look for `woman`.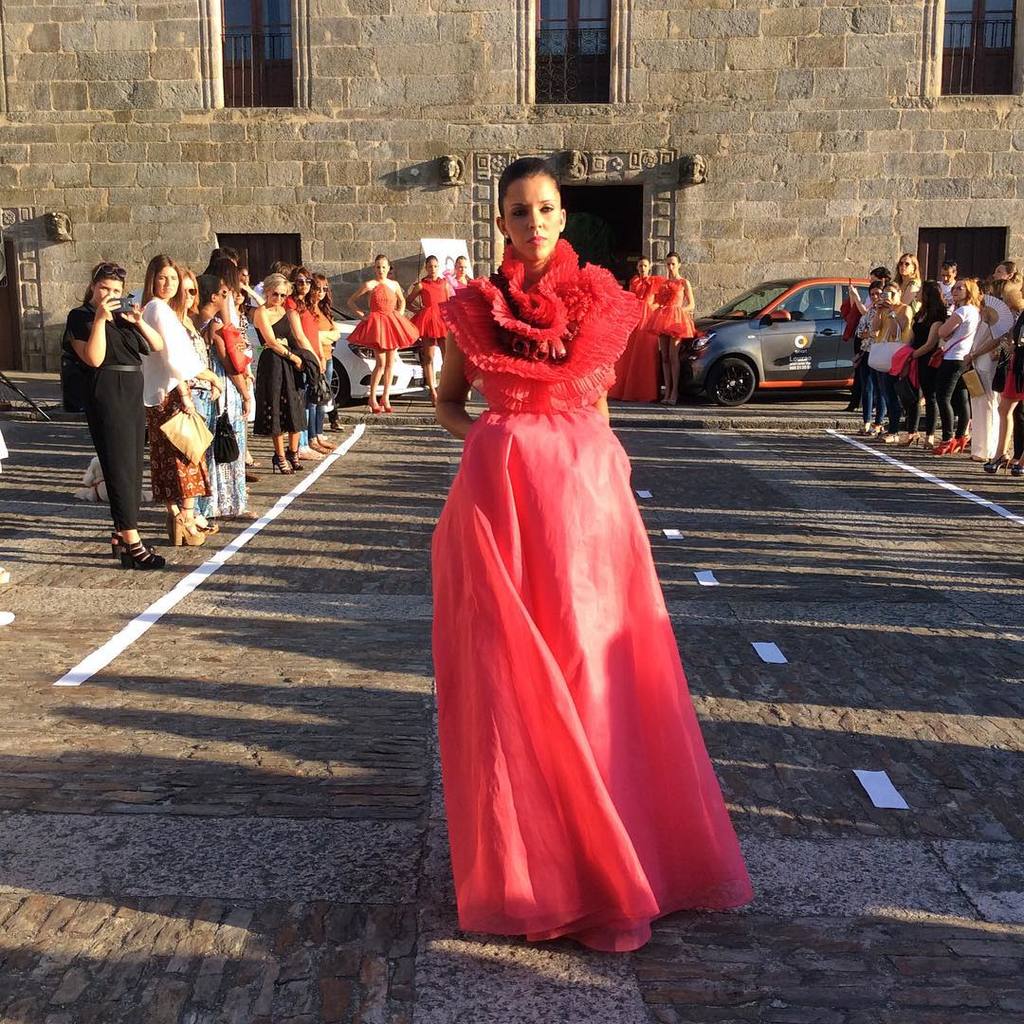
Found: pyautogui.locateOnScreen(302, 264, 338, 423).
